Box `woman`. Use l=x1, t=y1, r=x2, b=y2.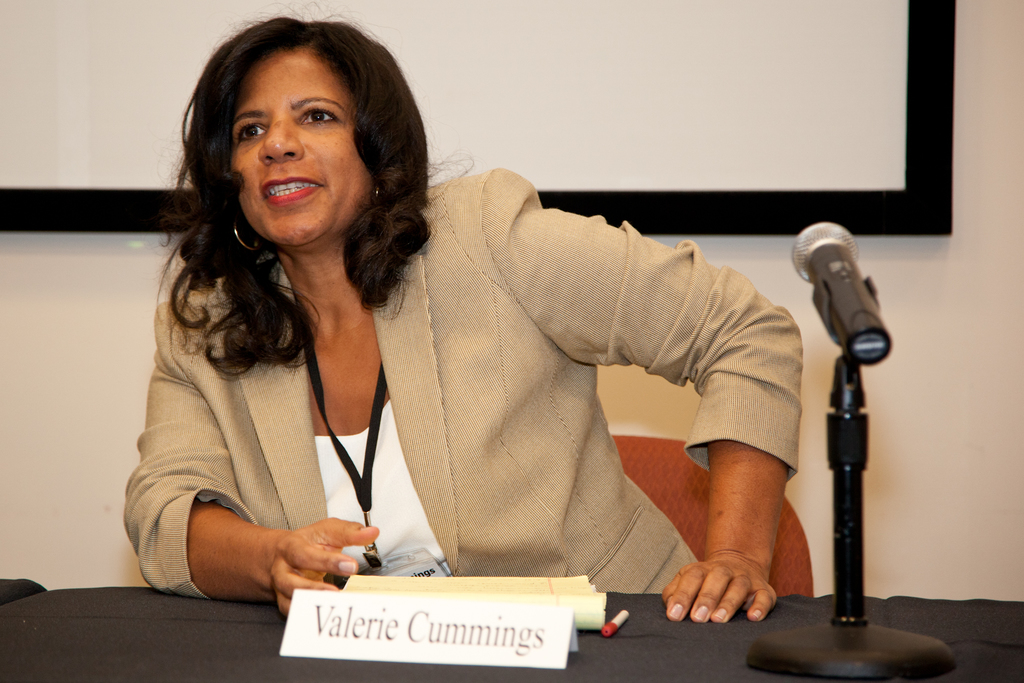
l=125, t=0, r=802, b=627.
